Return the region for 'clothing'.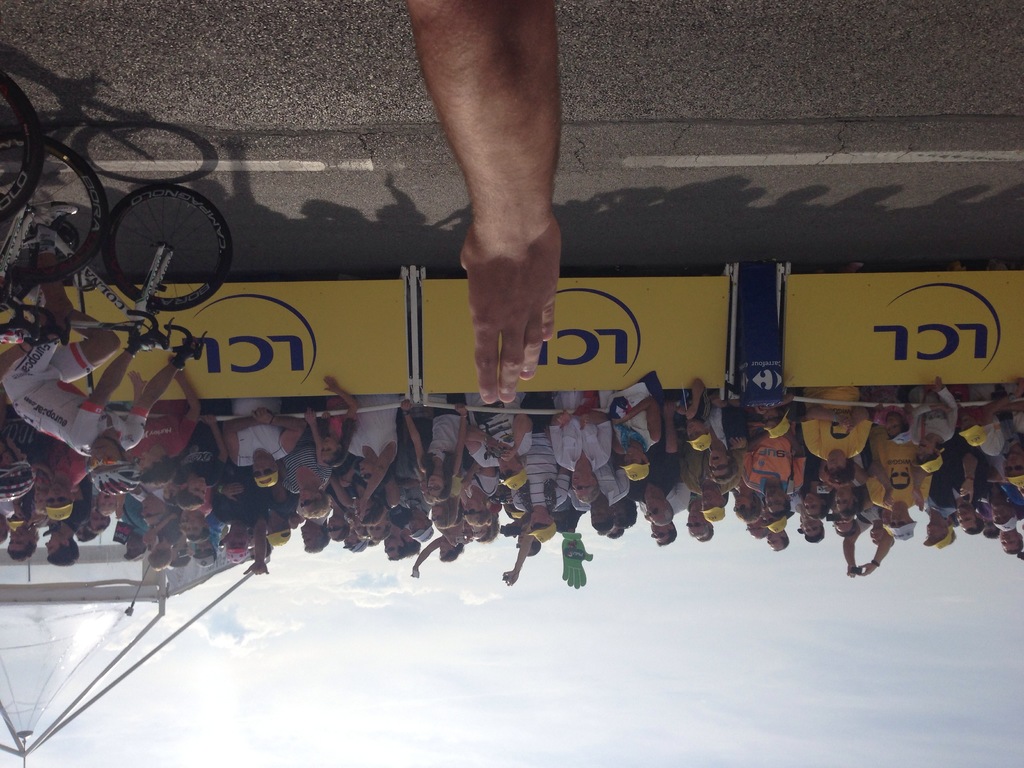
box=[1003, 468, 1023, 501].
